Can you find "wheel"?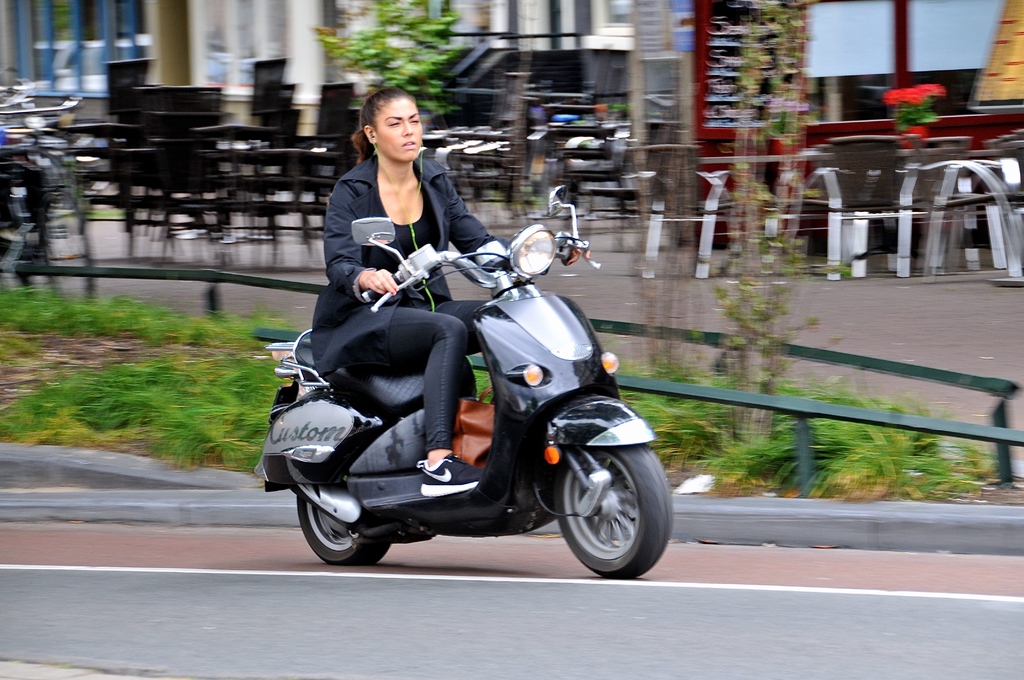
Yes, bounding box: bbox=(552, 444, 665, 574).
